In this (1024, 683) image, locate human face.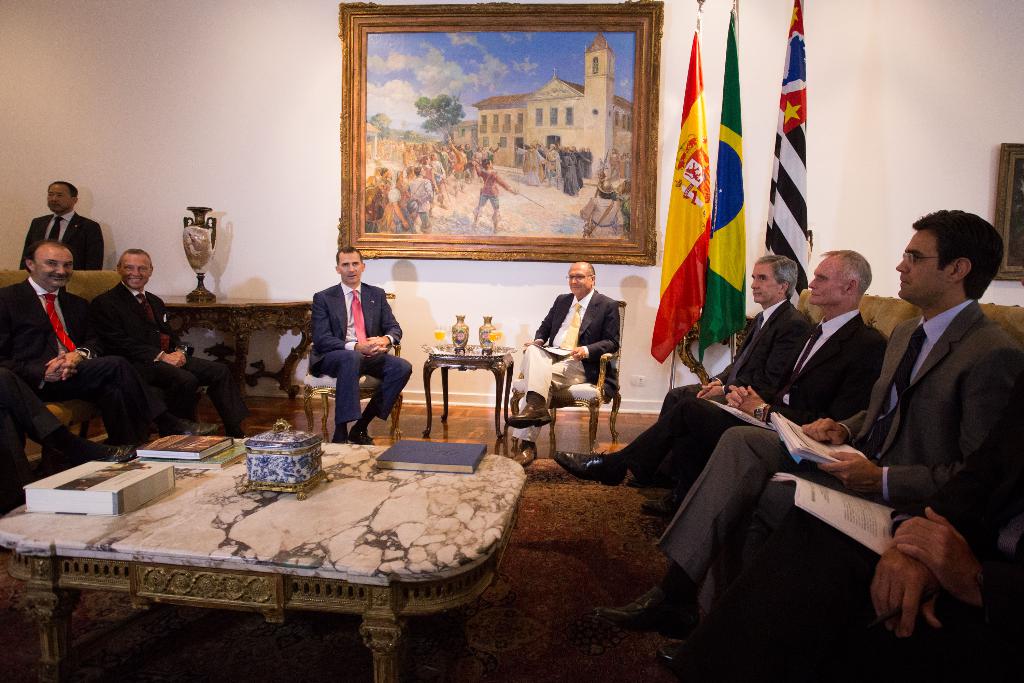
Bounding box: (left=35, top=252, right=74, bottom=287).
